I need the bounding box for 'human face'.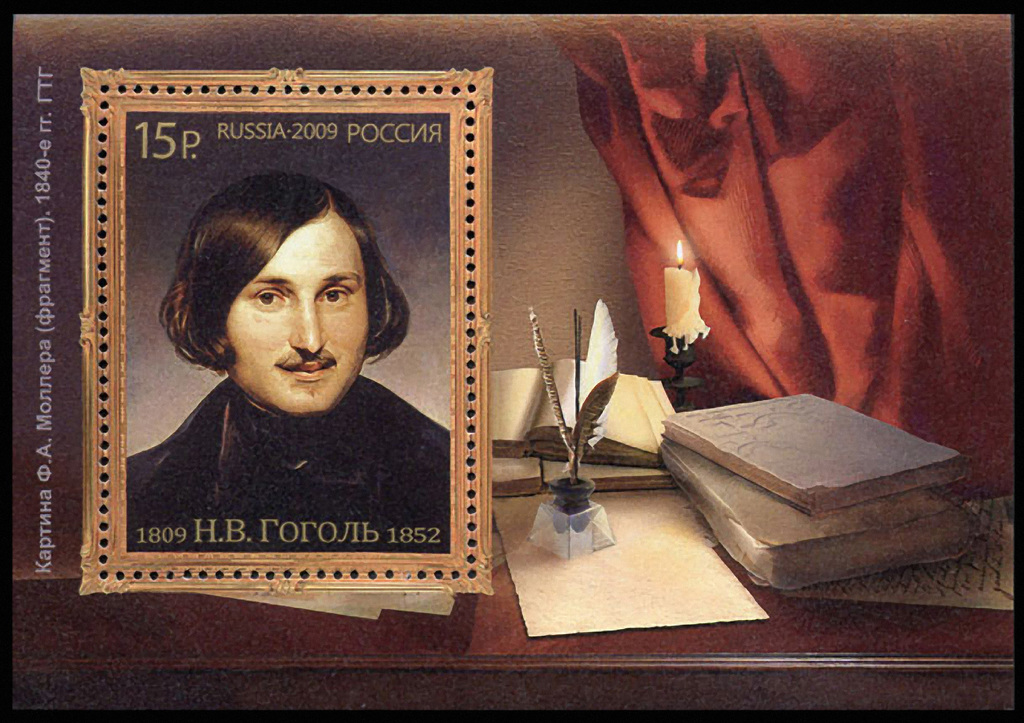
Here it is: [227,216,369,416].
